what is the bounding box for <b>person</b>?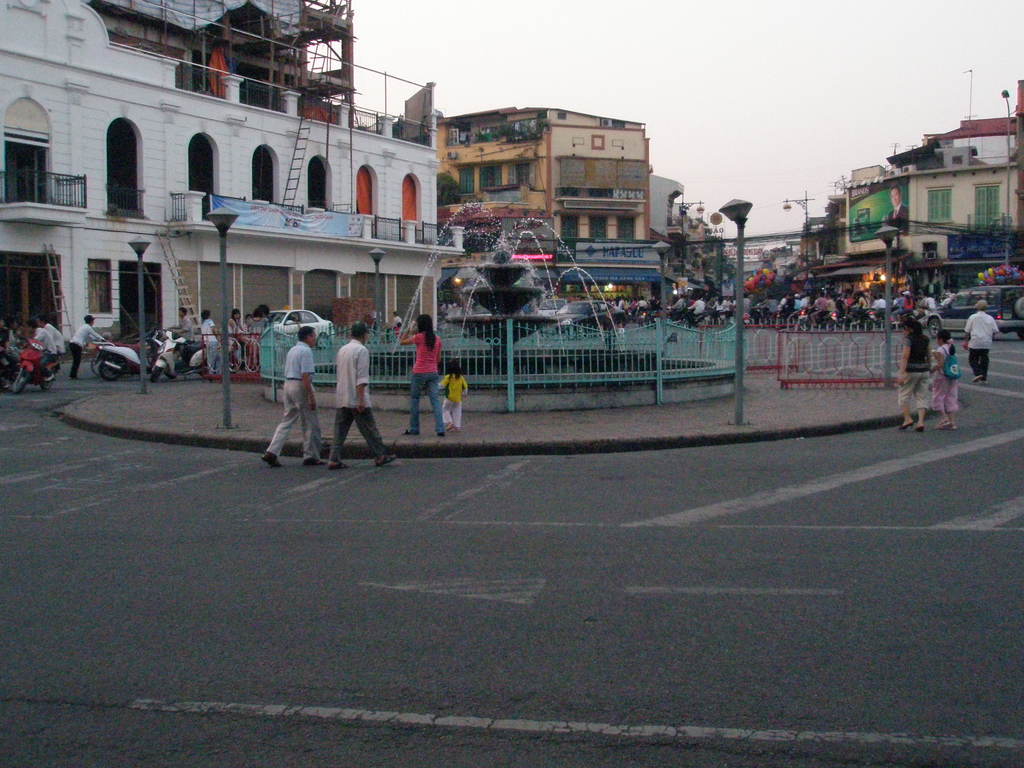
(959,296,999,386).
